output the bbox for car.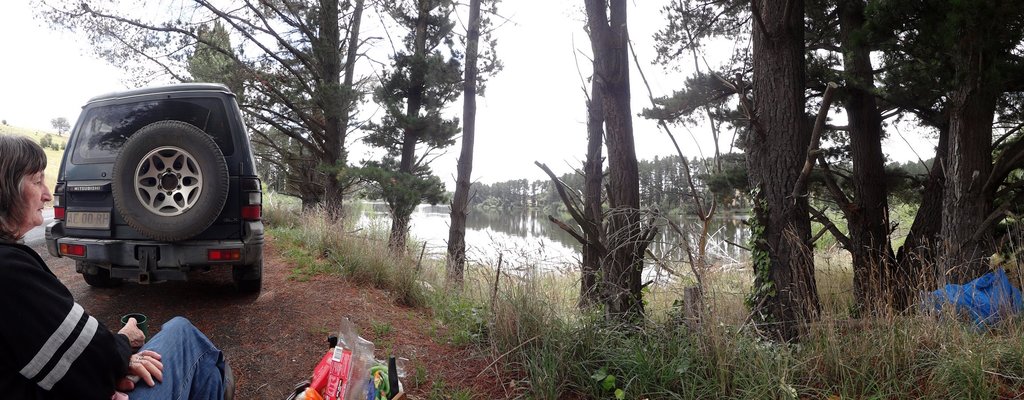
<box>45,79,263,298</box>.
